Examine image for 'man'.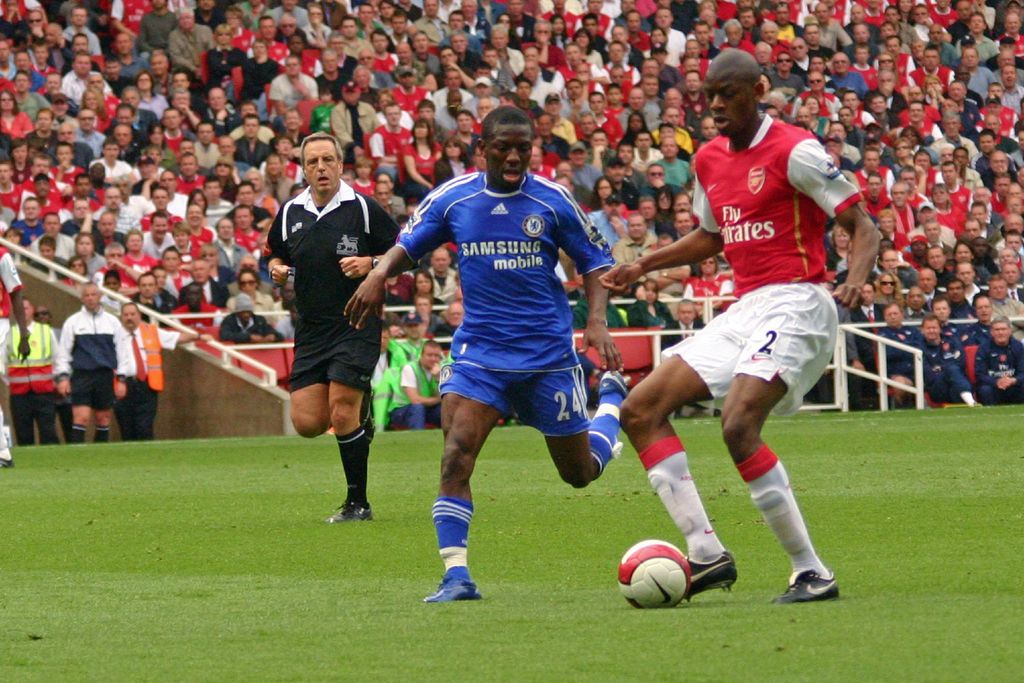
Examination result: pyautogui.locateOnScreen(16, 73, 51, 123).
